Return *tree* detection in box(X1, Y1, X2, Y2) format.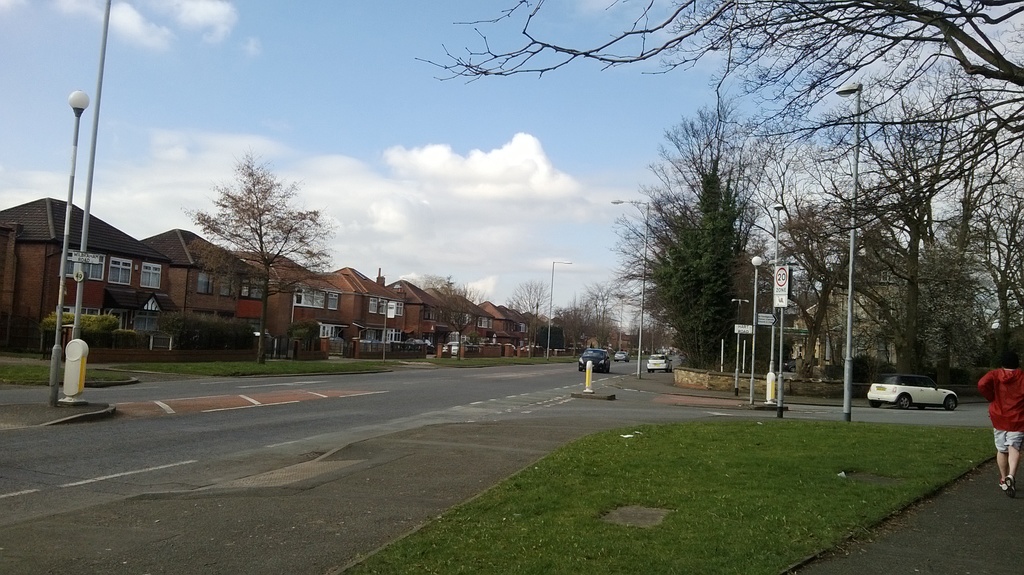
box(423, 275, 486, 364).
